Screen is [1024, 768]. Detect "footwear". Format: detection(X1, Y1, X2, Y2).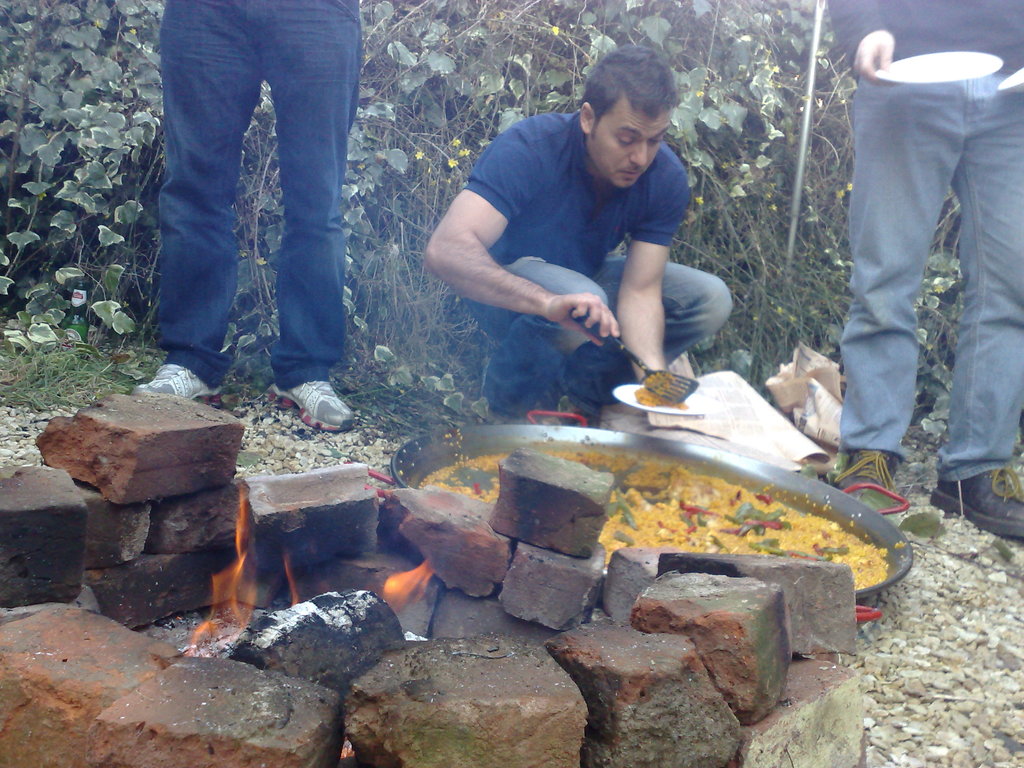
detection(929, 471, 1023, 540).
